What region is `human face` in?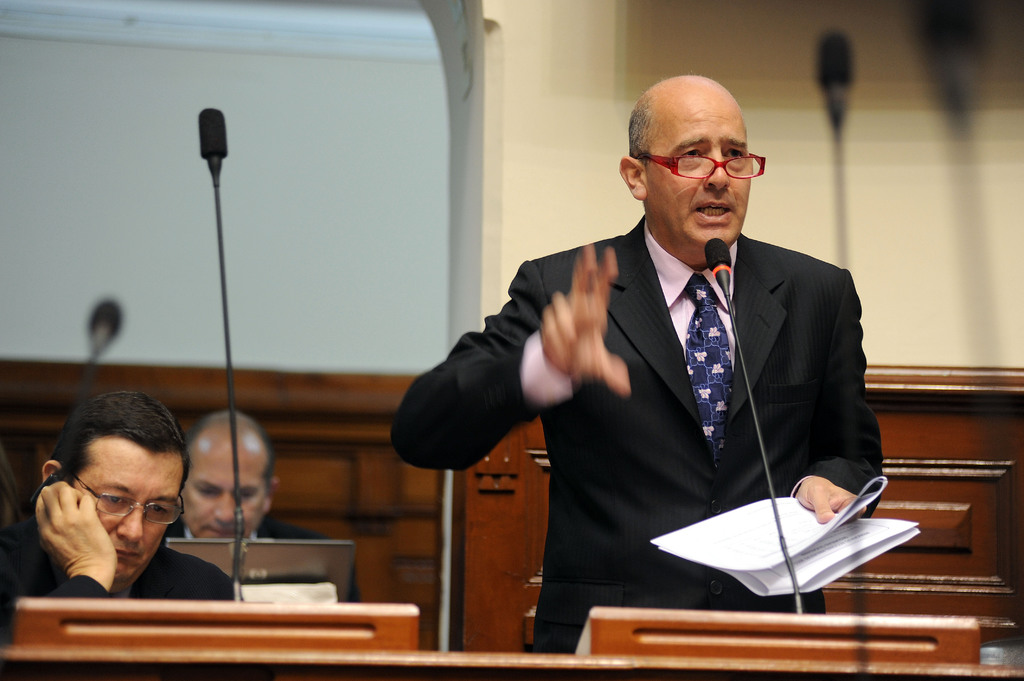
box=[181, 435, 265, 536].
